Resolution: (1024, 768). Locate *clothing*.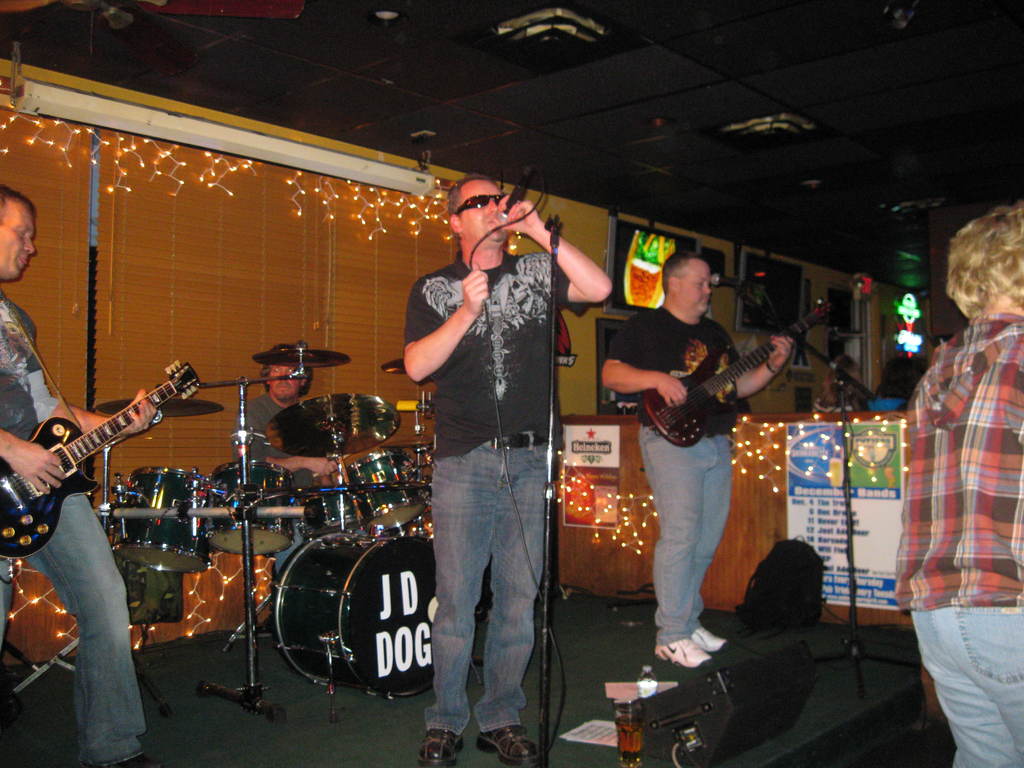
<region>403, 252, 589, 733</region>.
